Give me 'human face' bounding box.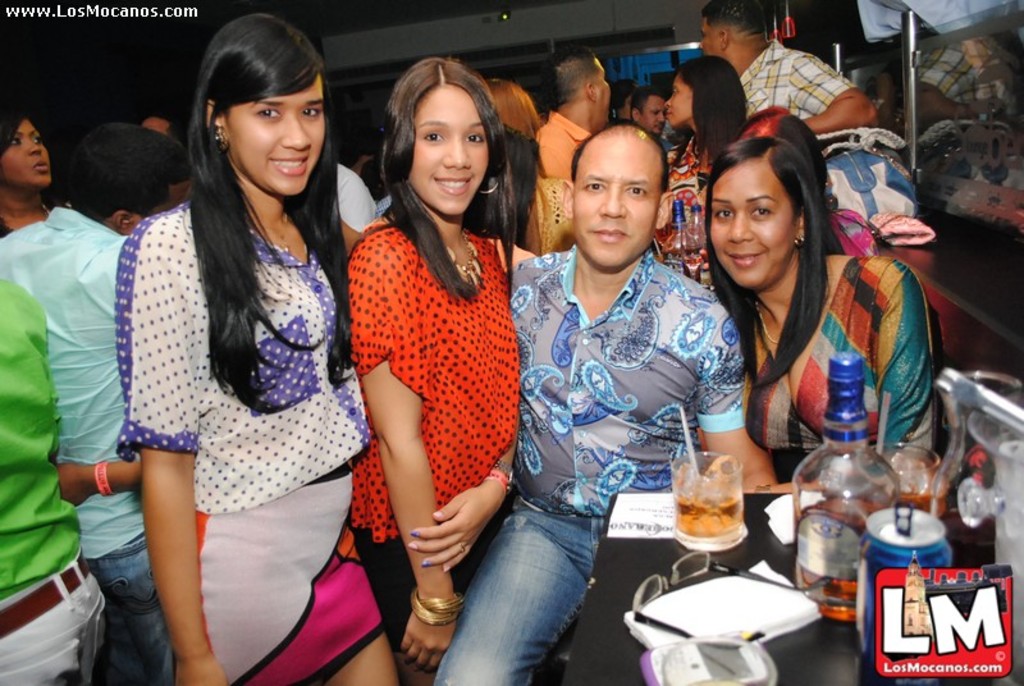
227/74/326/197.
